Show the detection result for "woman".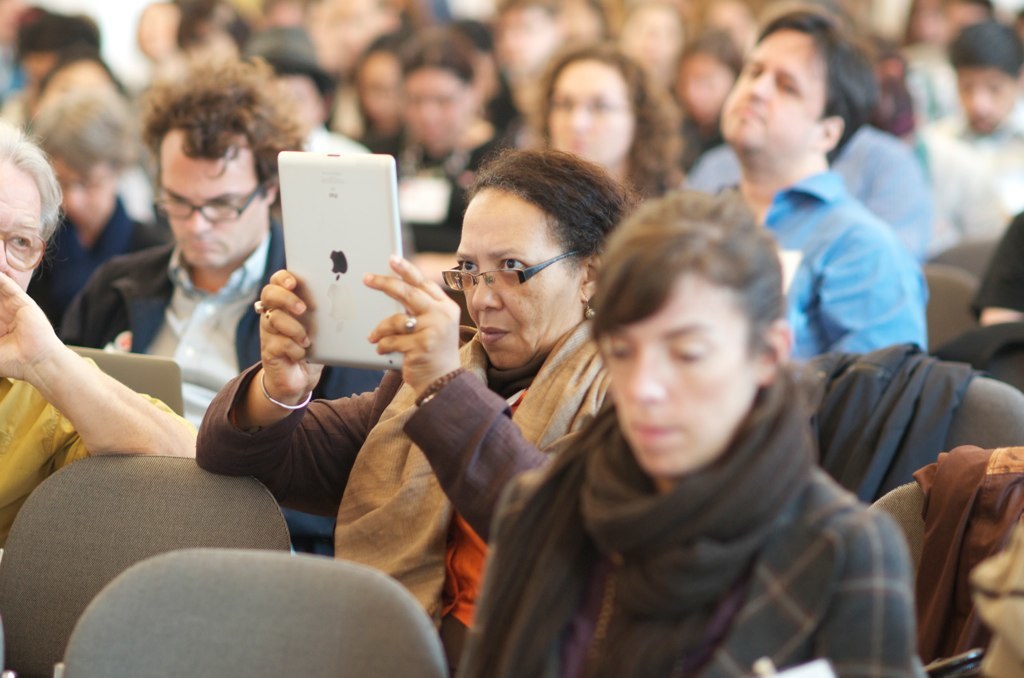
<region>524, 41, 693, 207</region>.
